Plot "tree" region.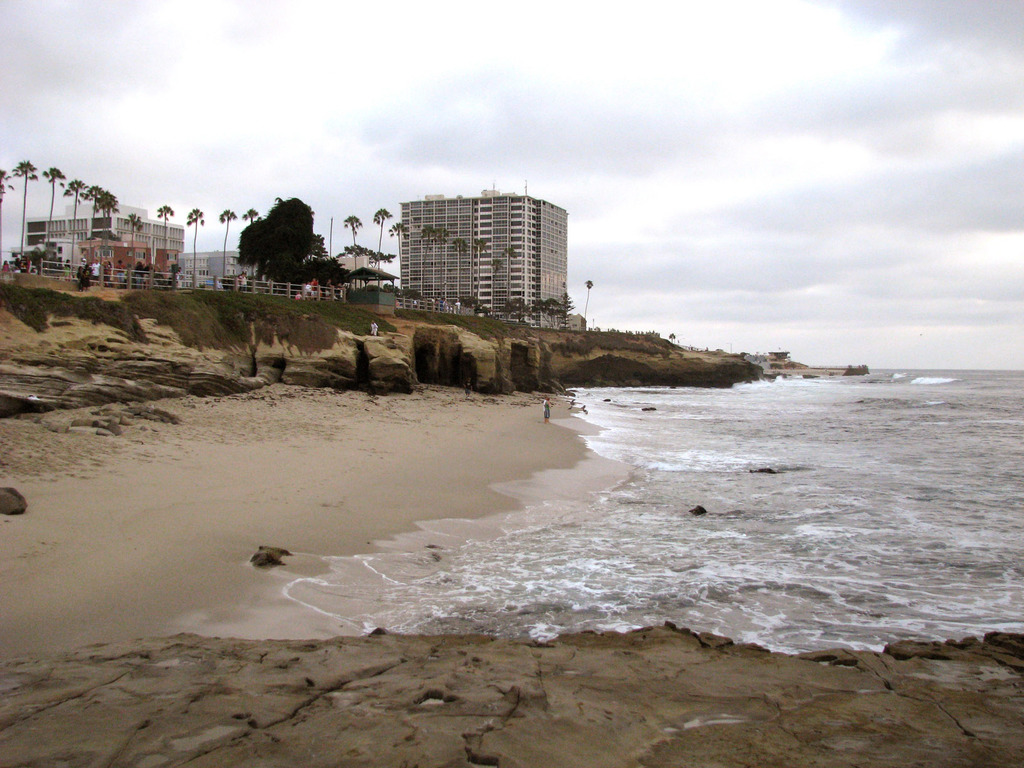
Plotted at rect(157, 207, 175, 252).
